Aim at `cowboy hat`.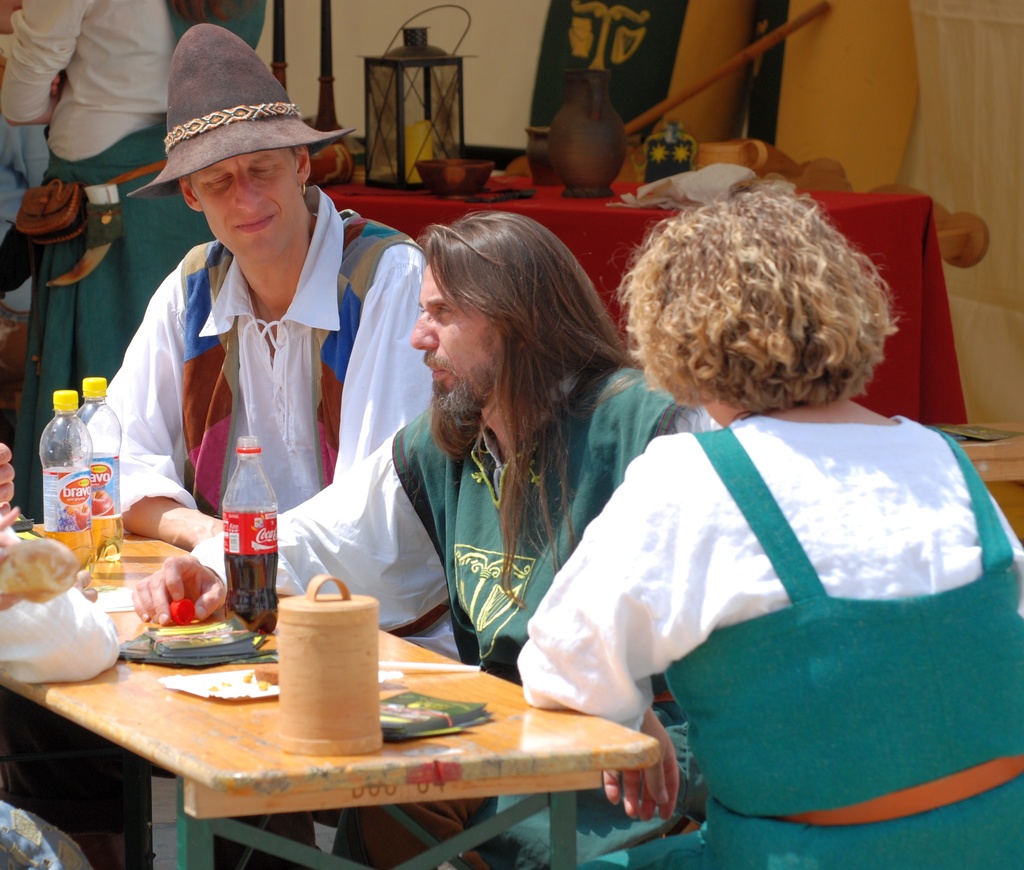
Aimed at 151,40,326,200.
